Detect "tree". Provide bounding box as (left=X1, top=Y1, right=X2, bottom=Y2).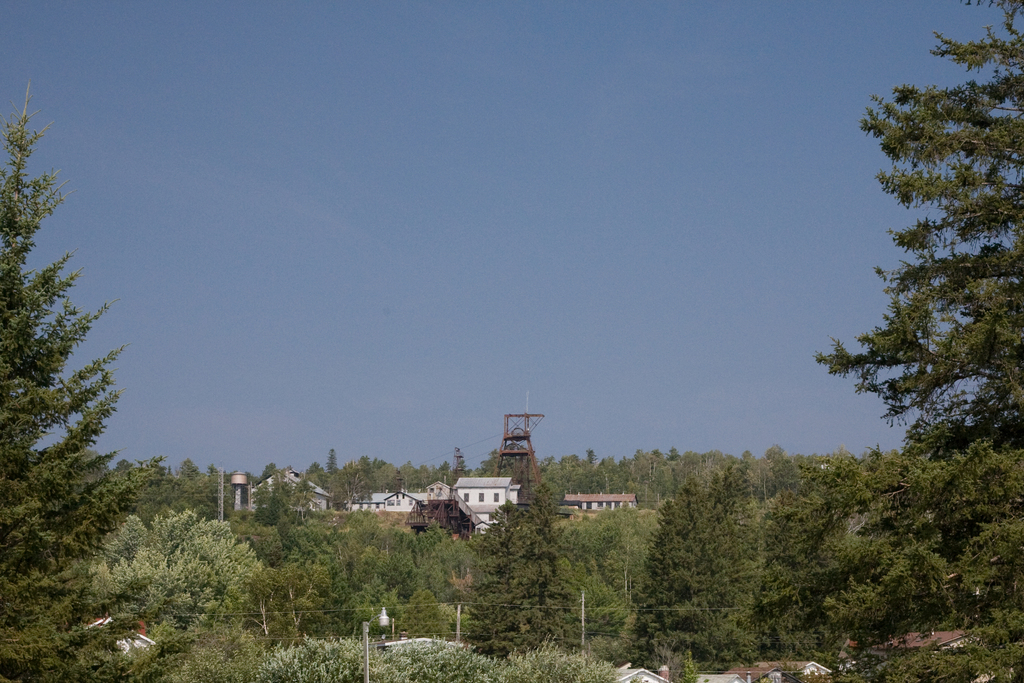
(left=590, top=449, right=621, bottom=483).
